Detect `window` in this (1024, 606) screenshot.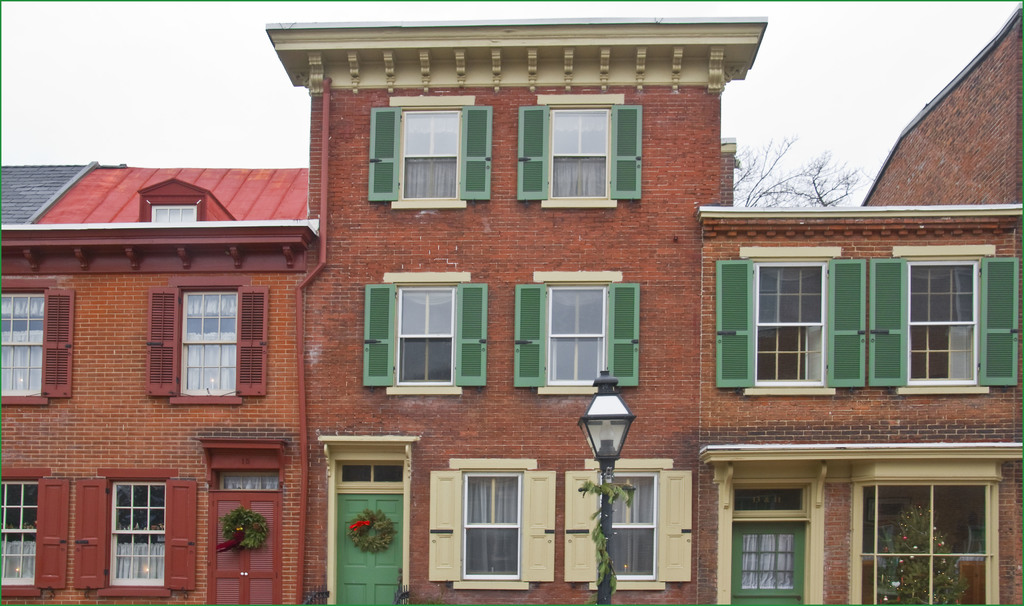
Detection: box=[516, 92, 640, 208].
